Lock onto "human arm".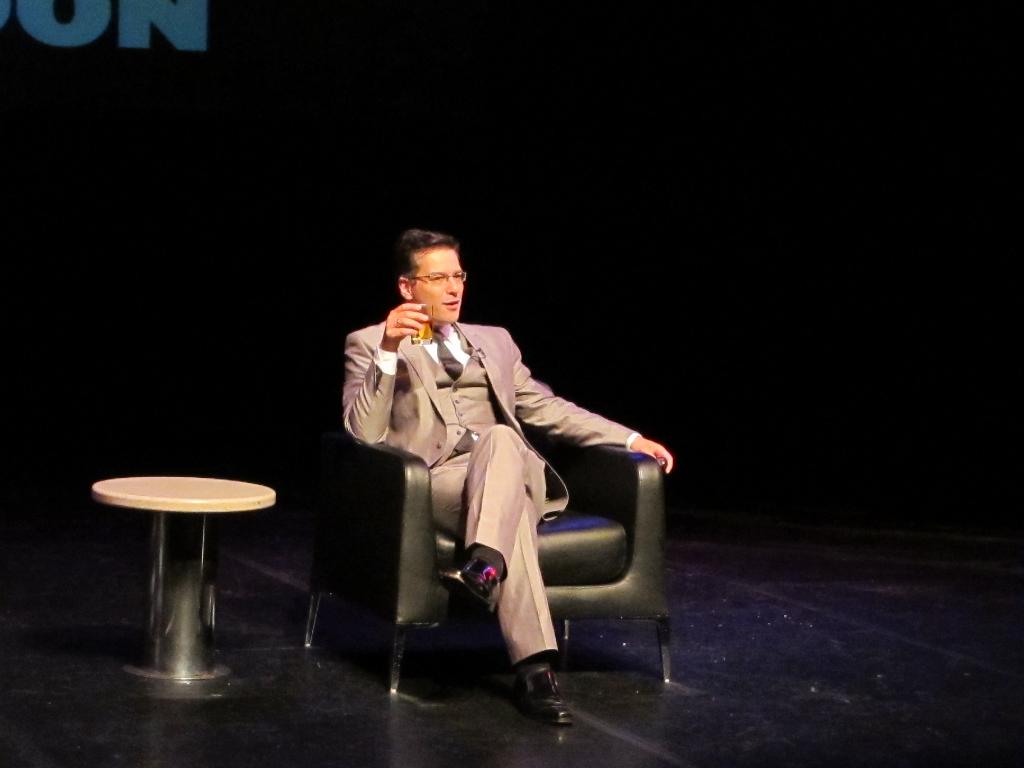
Locked: bbox=[328, 333, 390, 481].
